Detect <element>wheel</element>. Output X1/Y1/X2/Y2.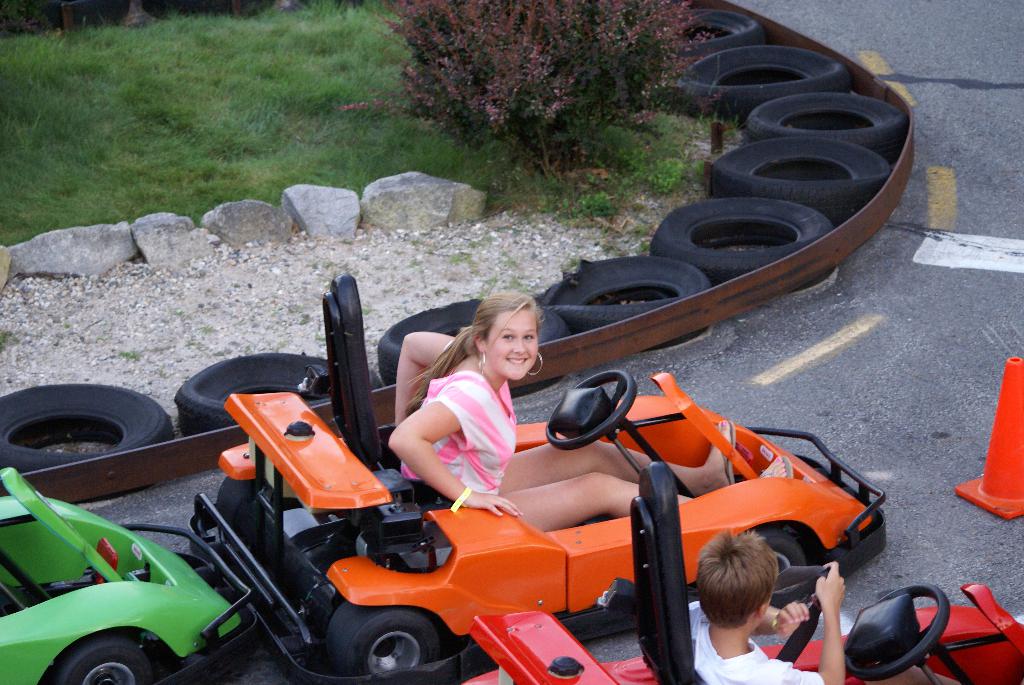
762/532/806/595.
